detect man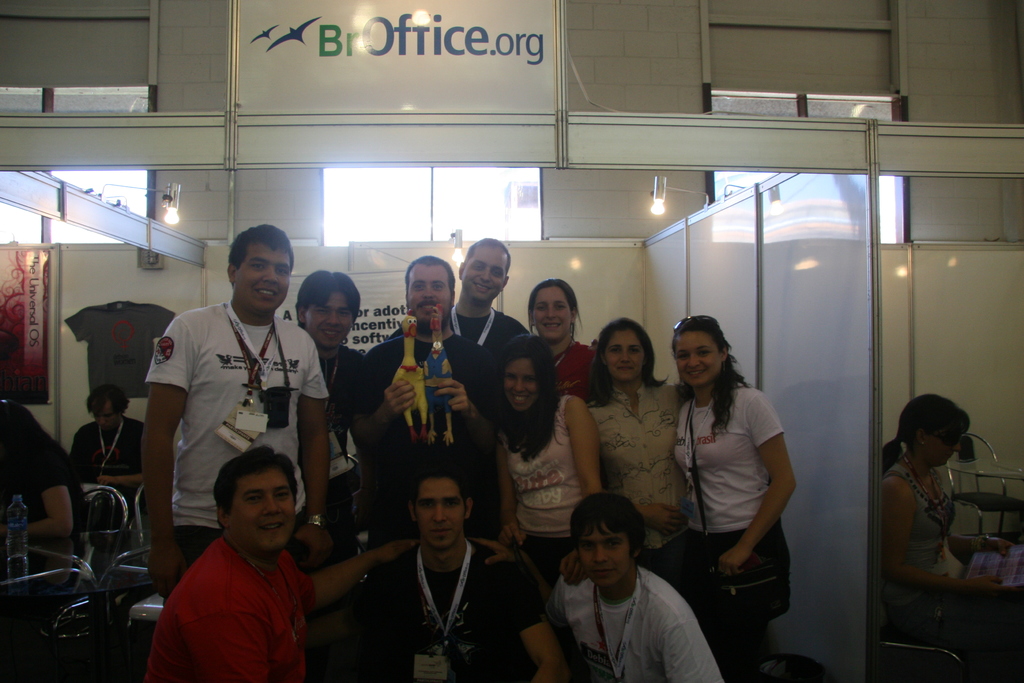
(left=70, top=383, right=147, bottom=523)
